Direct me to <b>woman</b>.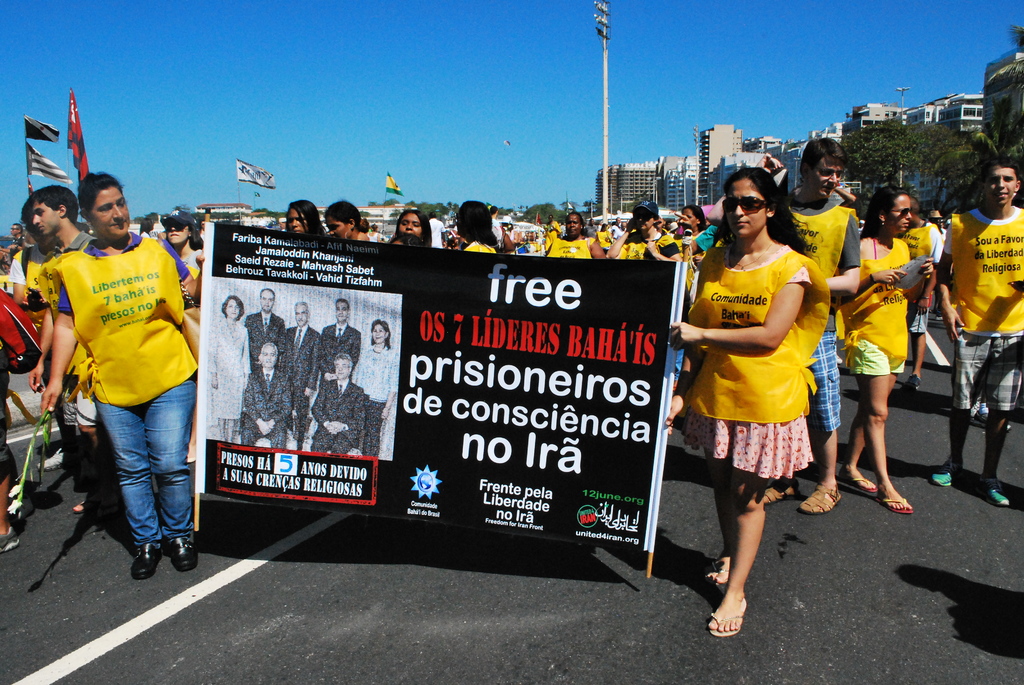
Direction: bbox=(345, 320, 400, 462).
